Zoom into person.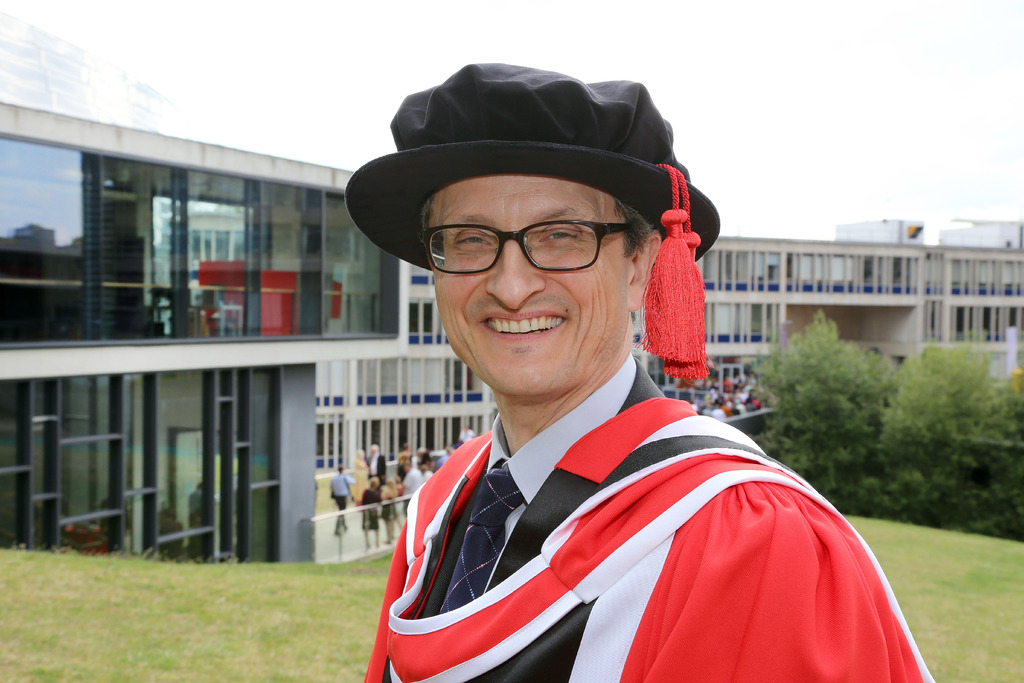
Zoom target: pyautogui.locateOnScreen(335, 119, 897, 666).
